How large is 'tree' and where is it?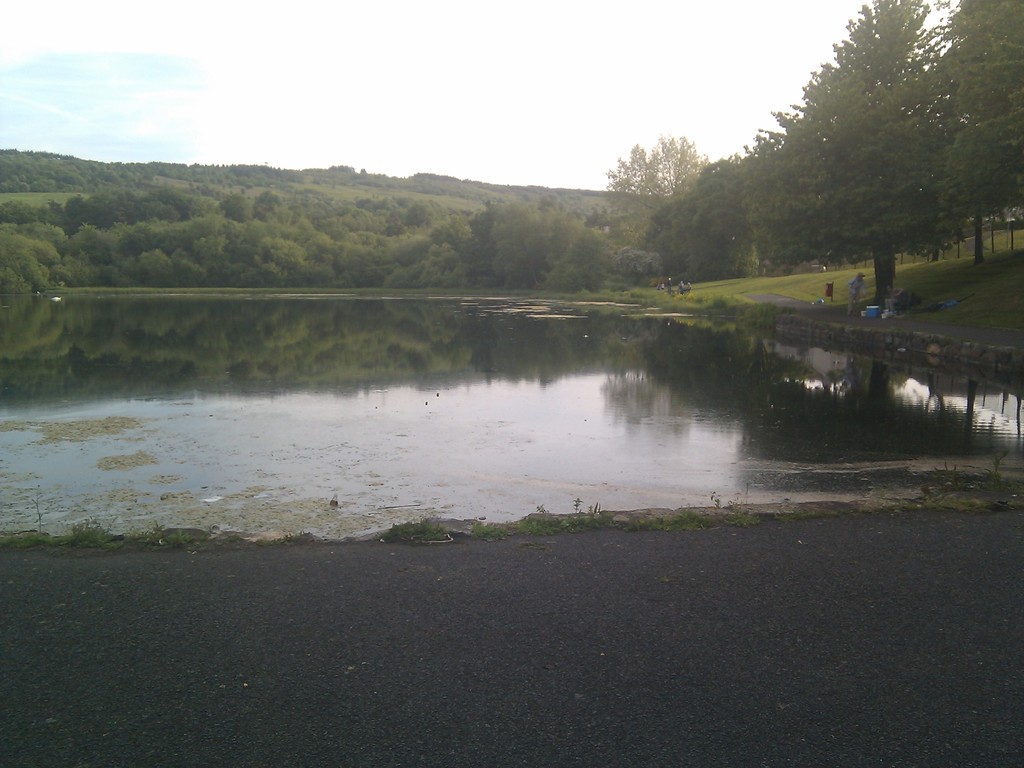
Bounding box: 927 0 1022 267.
